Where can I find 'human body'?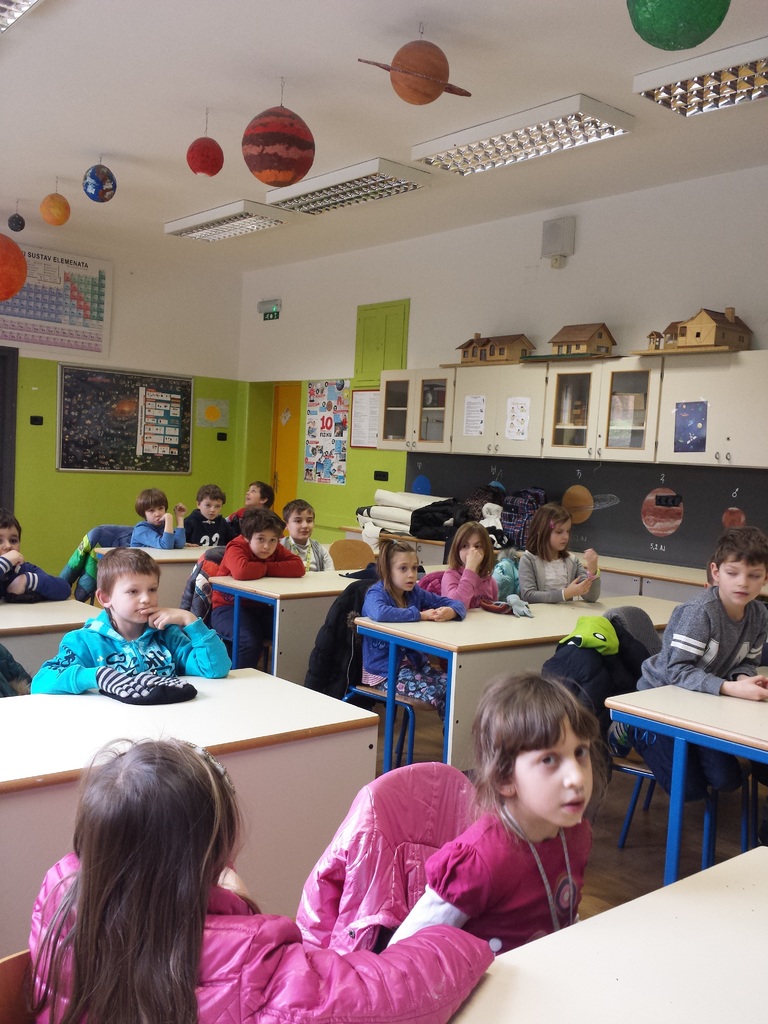
You can find it at detection(30, 846, 499, 1023).
